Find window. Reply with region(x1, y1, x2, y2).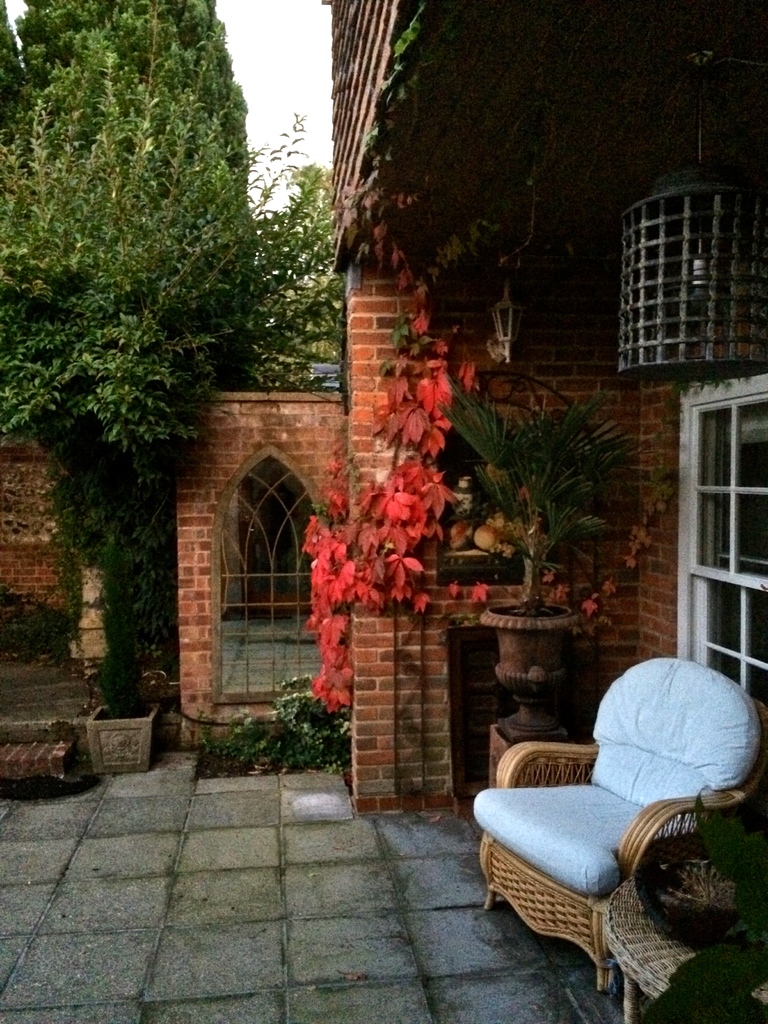
region(677, 375, 767, 707).
